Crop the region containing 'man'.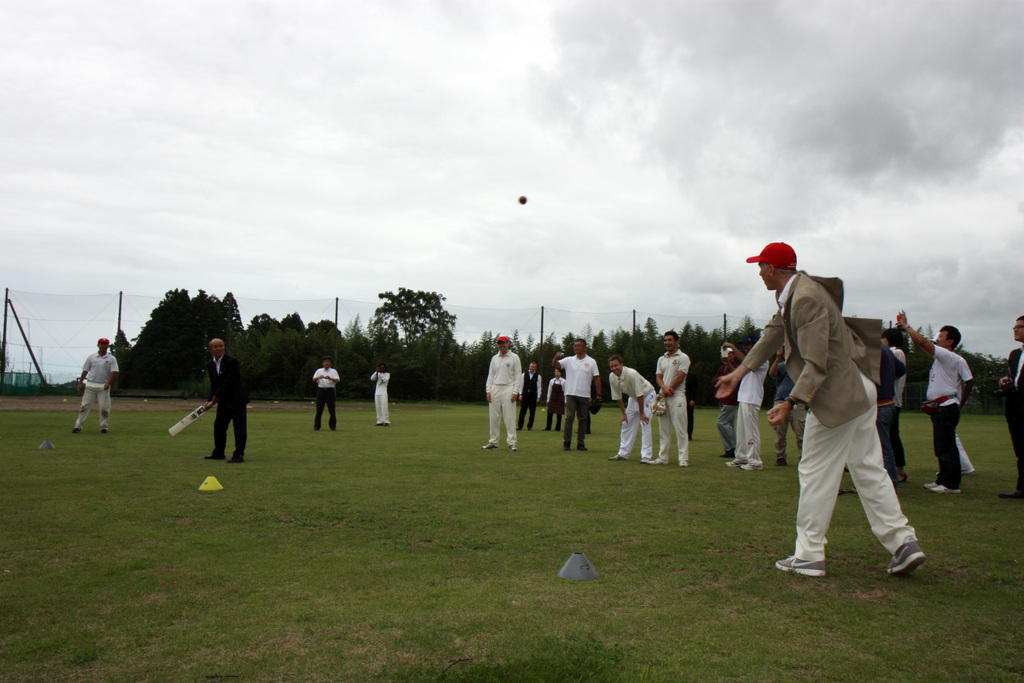
Crop region: crop(72, 338, 121, 436).
